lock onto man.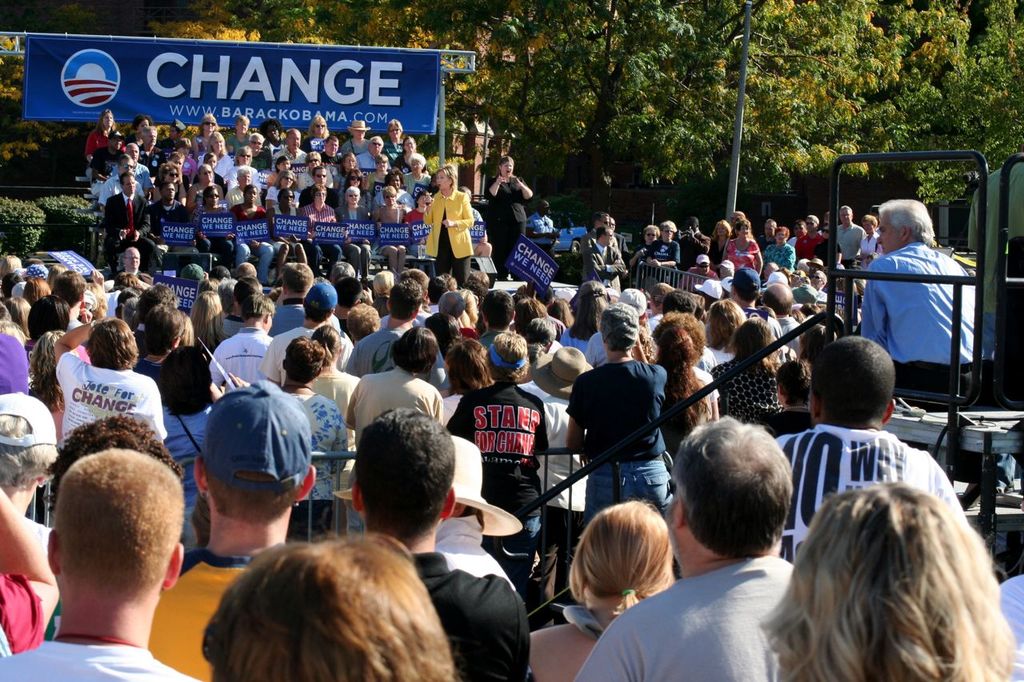
Locked: {"x1": 90, "y1": 131, "x2": 123, "y2": 199}.
